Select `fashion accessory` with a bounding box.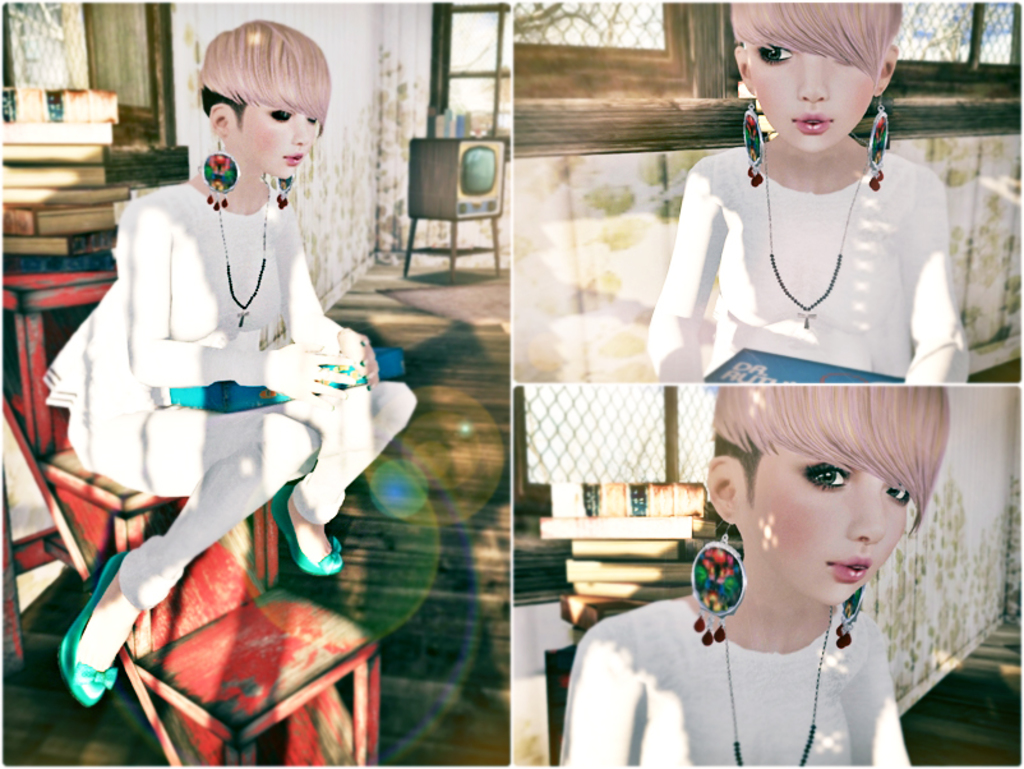
[left=167, top=362, right=373, bottom=418].
